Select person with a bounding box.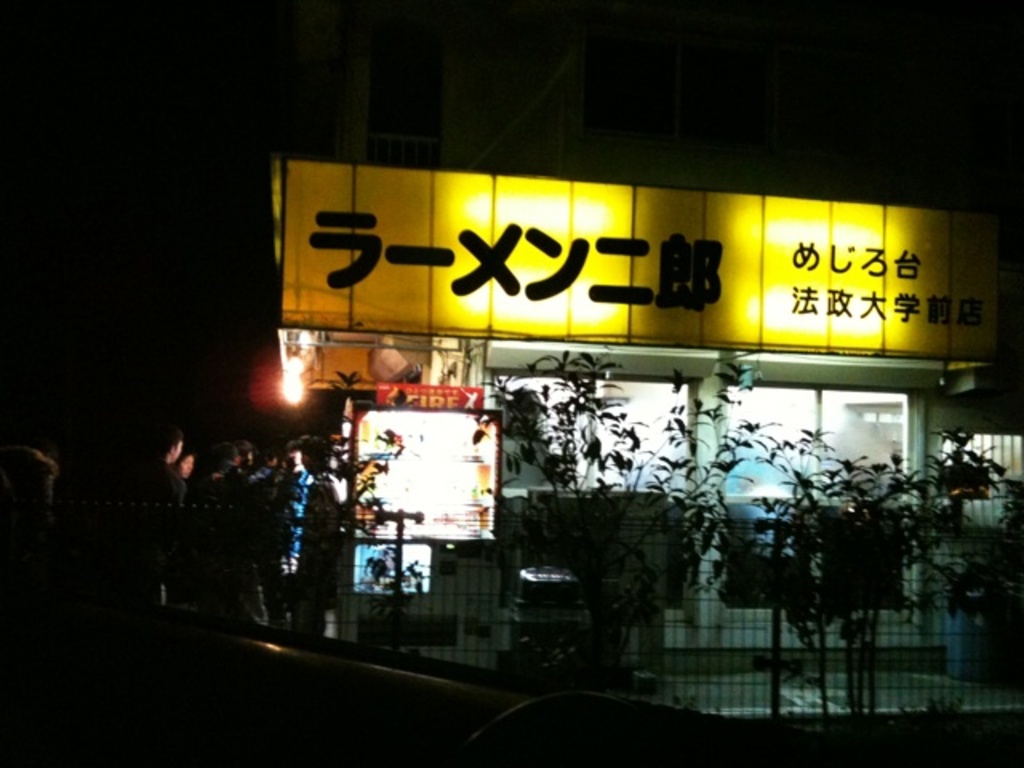
bbox=[248, 435, 288, 502].
